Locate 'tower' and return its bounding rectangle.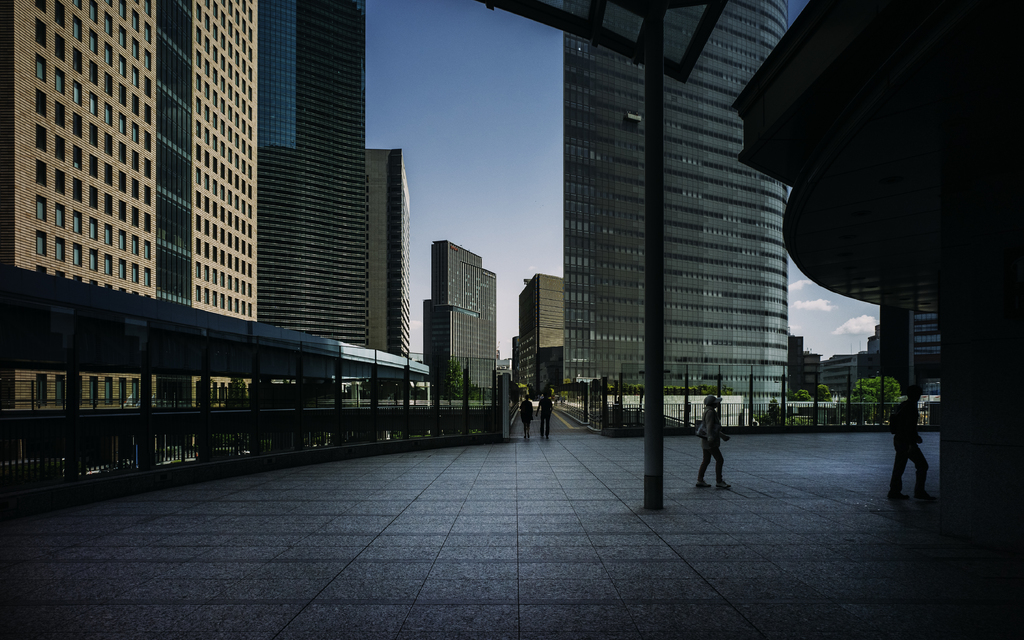
box=[564, 0, 788, 403].
